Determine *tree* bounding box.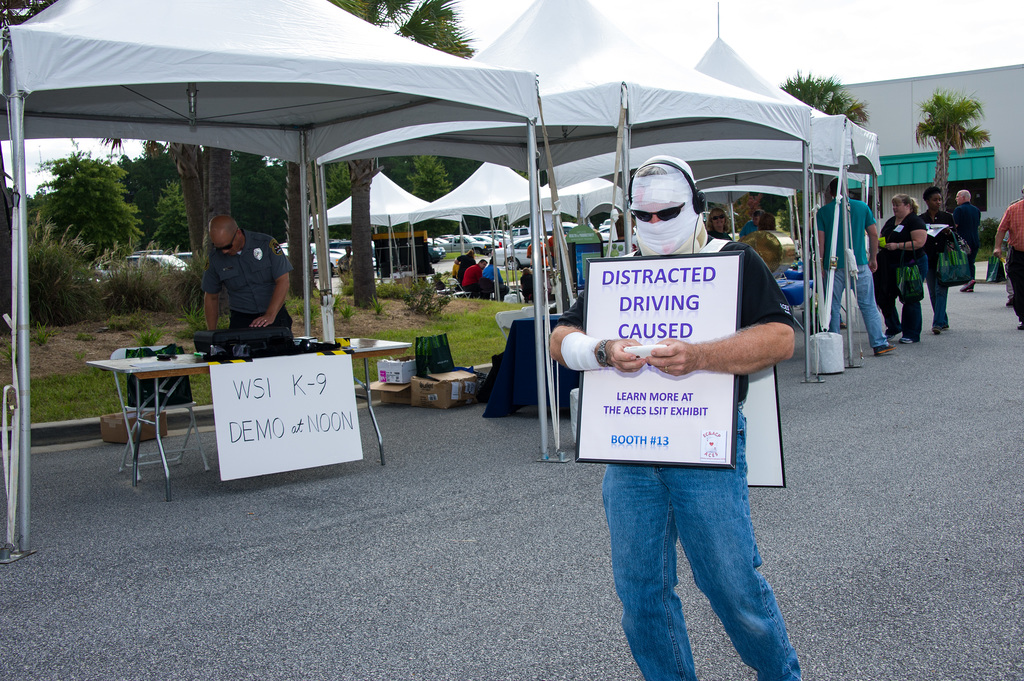
Determined: locate(780, 72, 870, 125).
